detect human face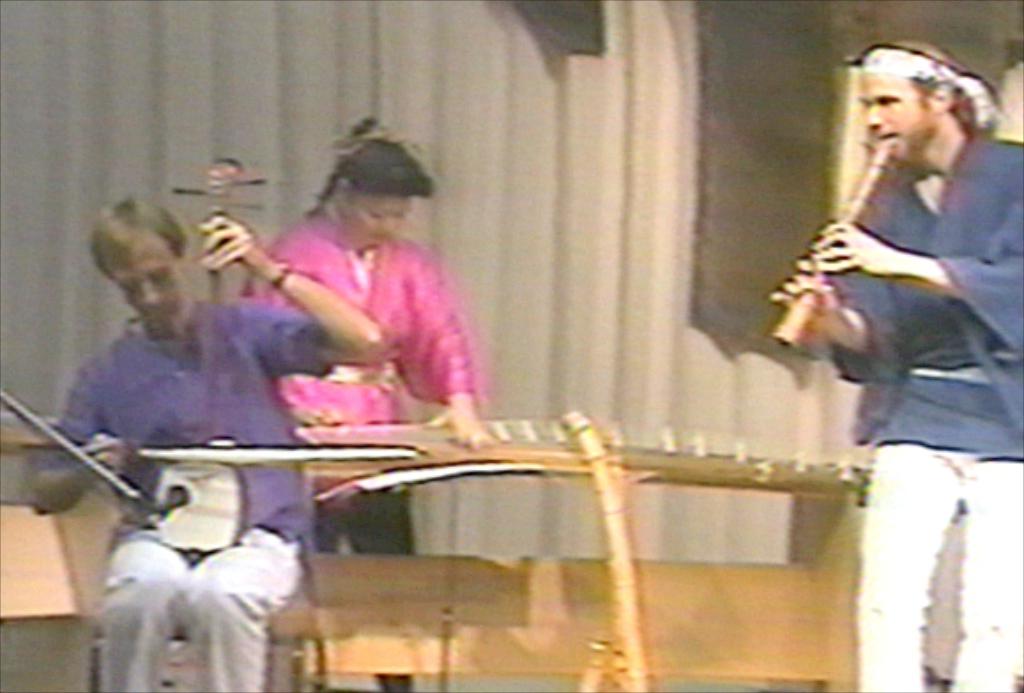
bbox=[340, 187, 409, 242]
